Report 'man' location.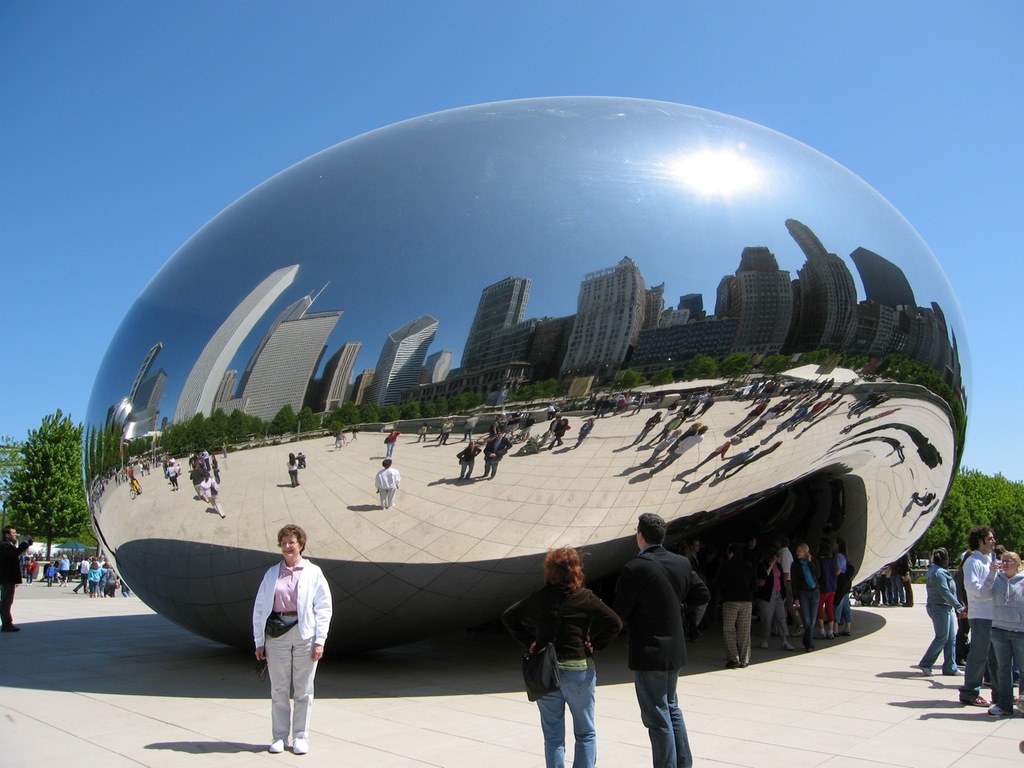
Report: box(957, 526, 1001, 709).
